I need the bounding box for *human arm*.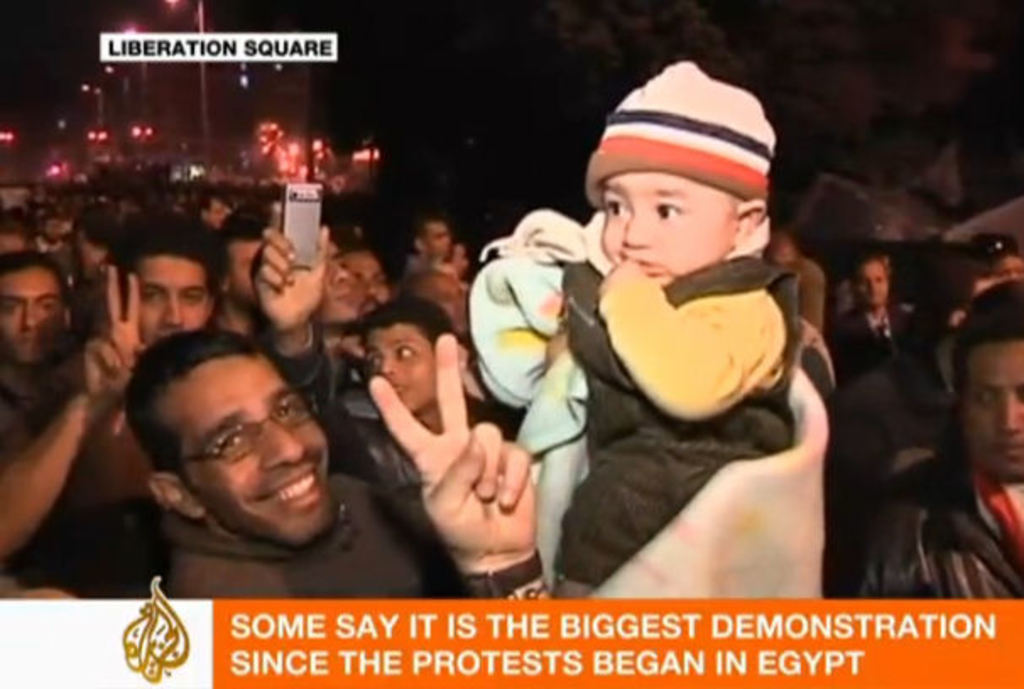
Here it is: bbox(0, 255, 157, 562).
